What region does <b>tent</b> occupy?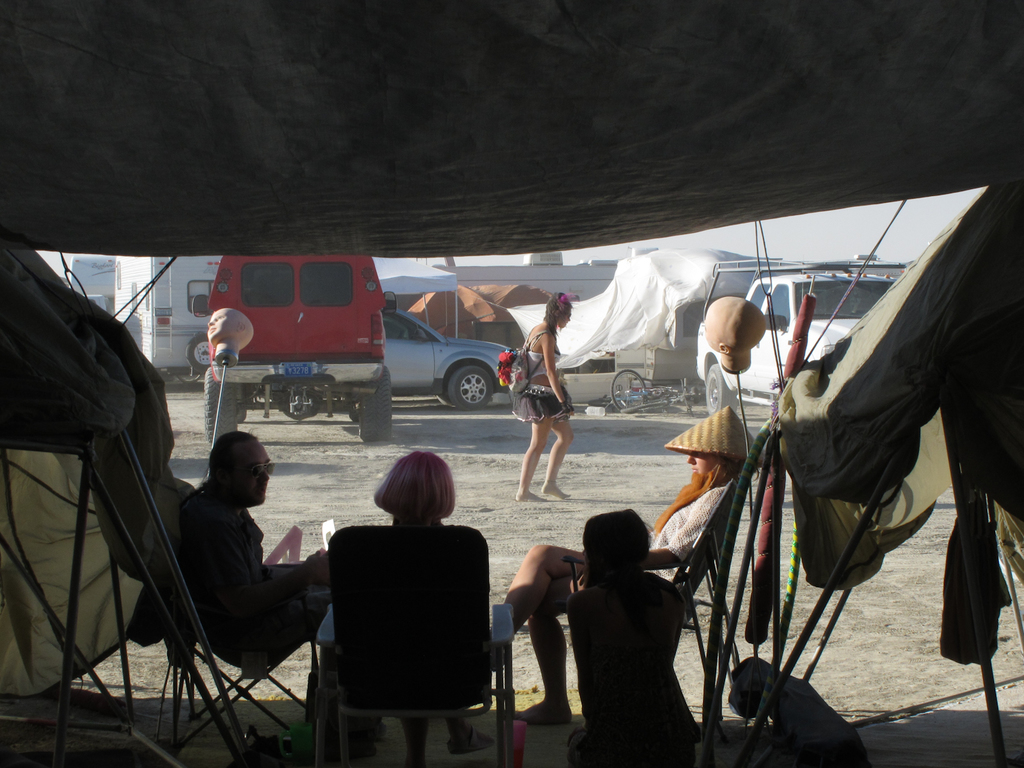
box=[474, 277, 563, 313].
